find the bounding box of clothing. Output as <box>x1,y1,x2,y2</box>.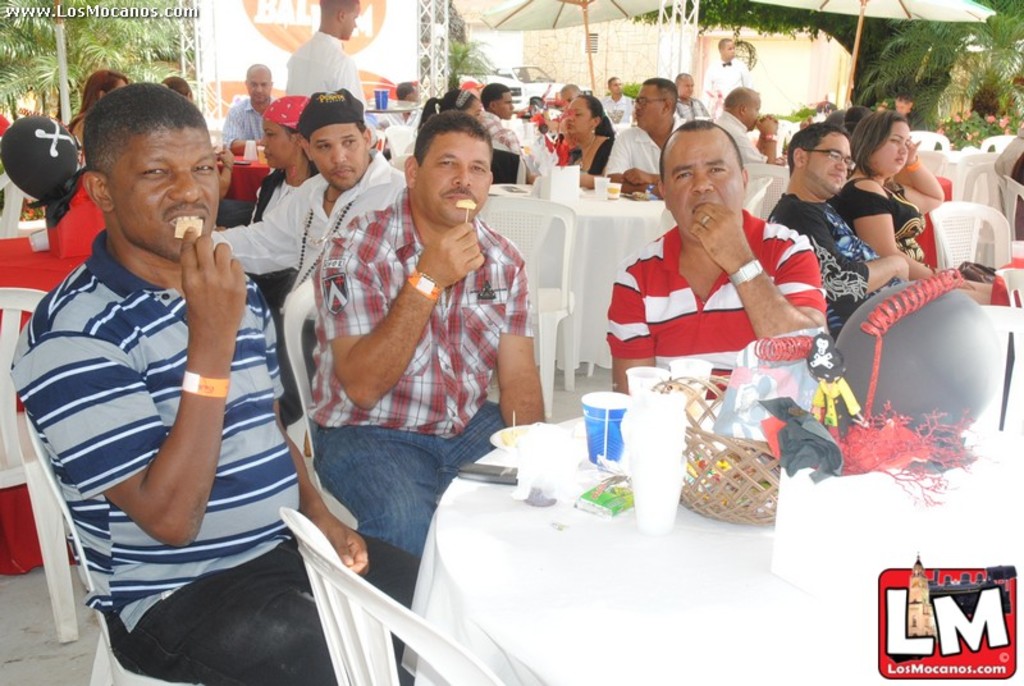
<box>608,211,819,399</box>.
